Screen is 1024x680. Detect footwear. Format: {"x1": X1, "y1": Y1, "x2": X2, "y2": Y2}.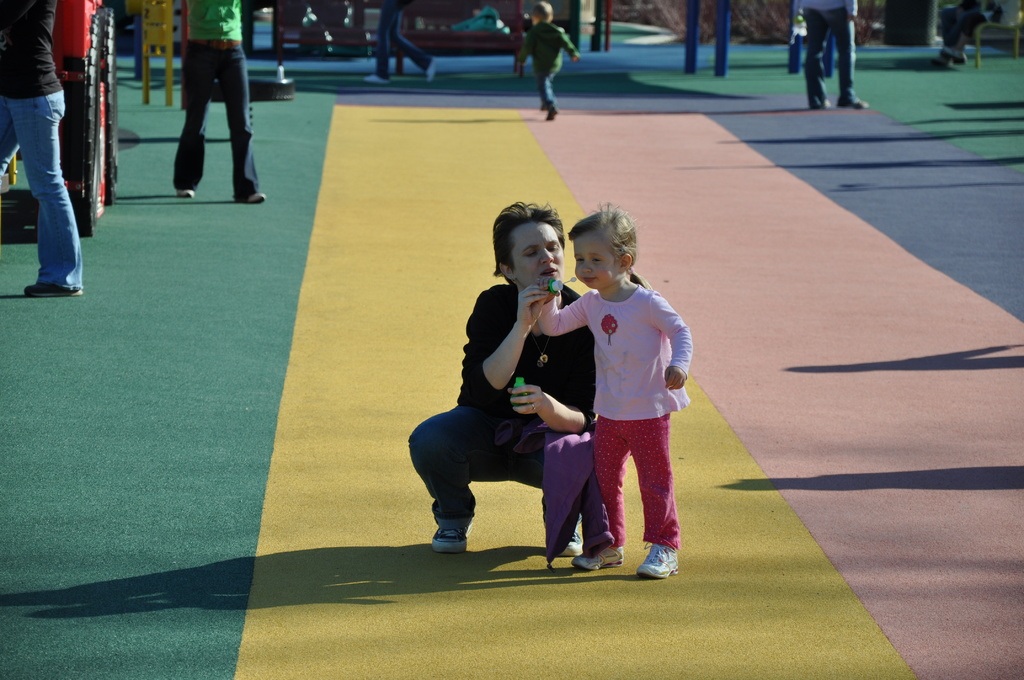
{"x1": 28, "y1": 285, "x2": 83, "y2": 295}.
